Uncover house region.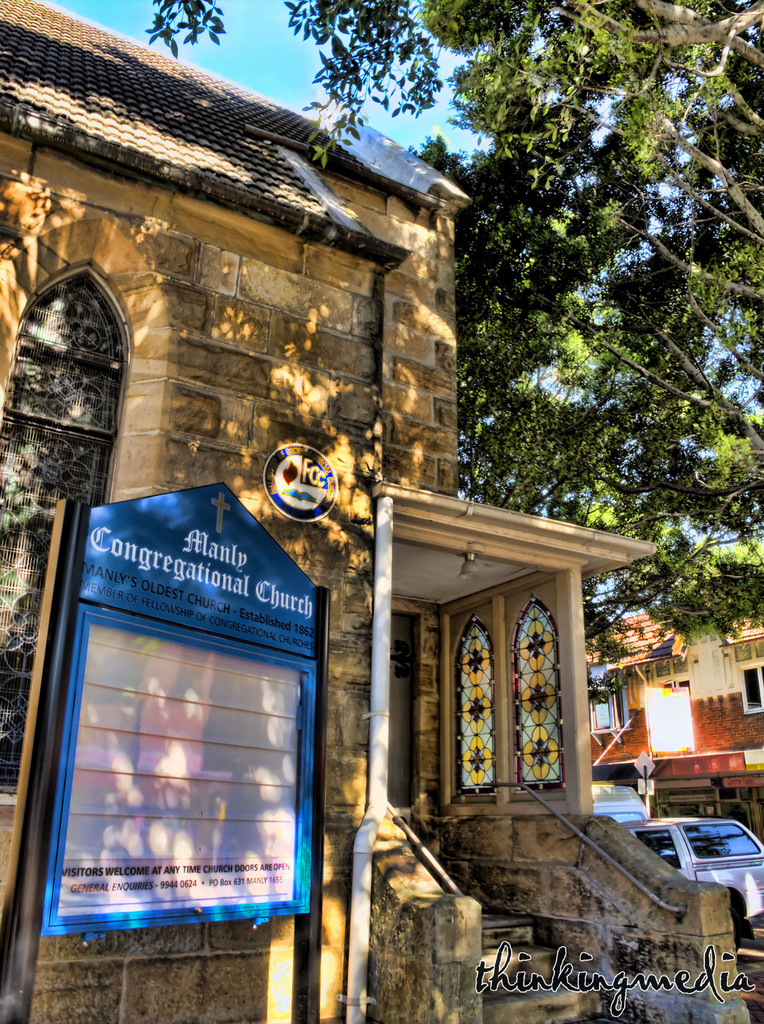
Uncovered: [left=0, top=0, right=763, bottom=1023].
